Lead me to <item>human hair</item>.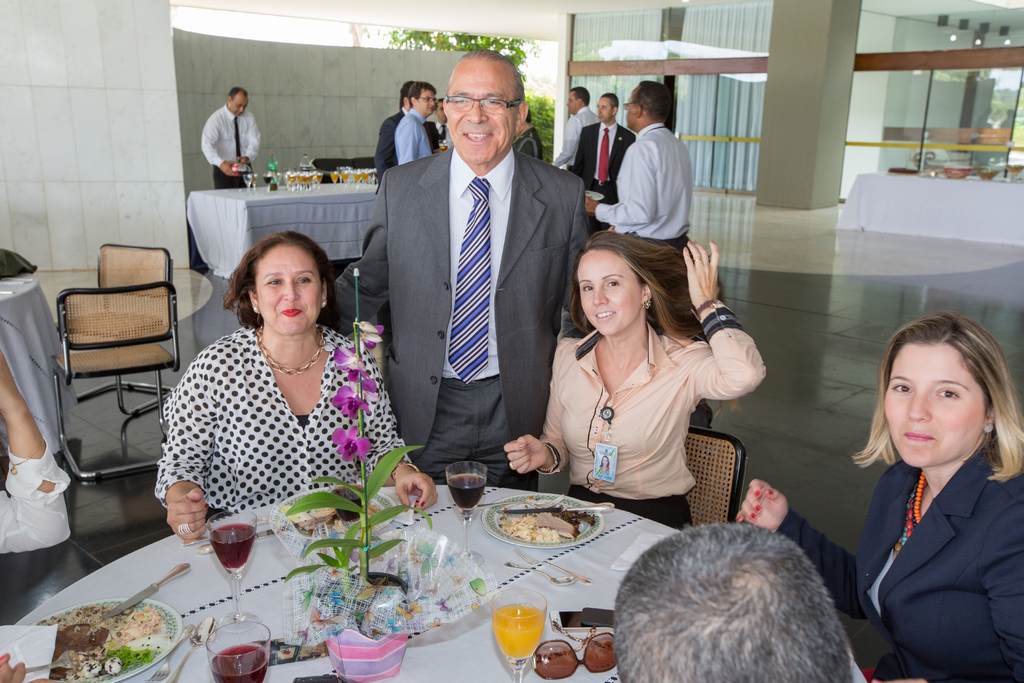
Lead to {"left": 566, "top": 227, "right": 726, "bottom": 346}.
